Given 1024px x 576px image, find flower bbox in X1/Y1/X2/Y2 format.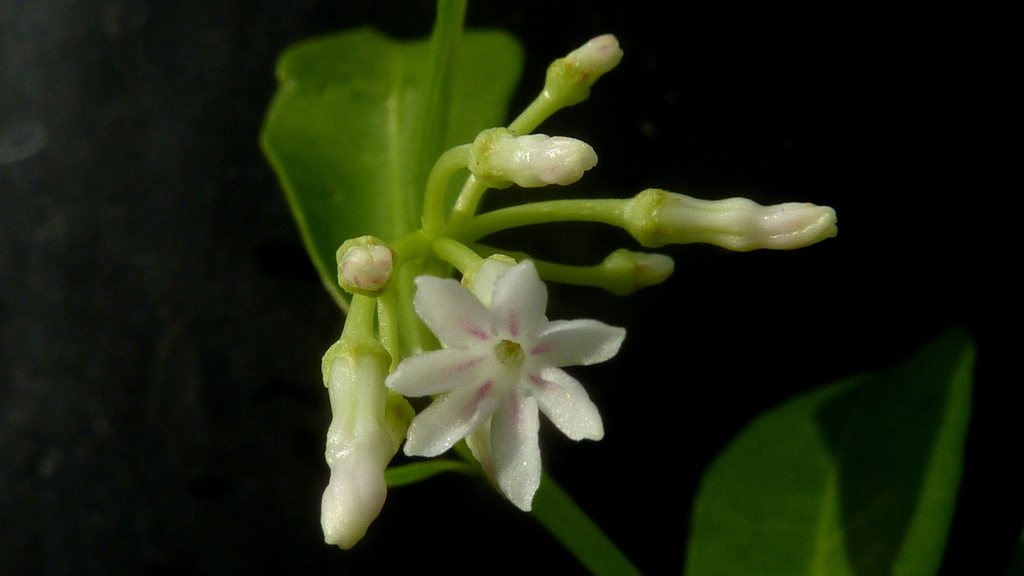
385/252/628/516.
